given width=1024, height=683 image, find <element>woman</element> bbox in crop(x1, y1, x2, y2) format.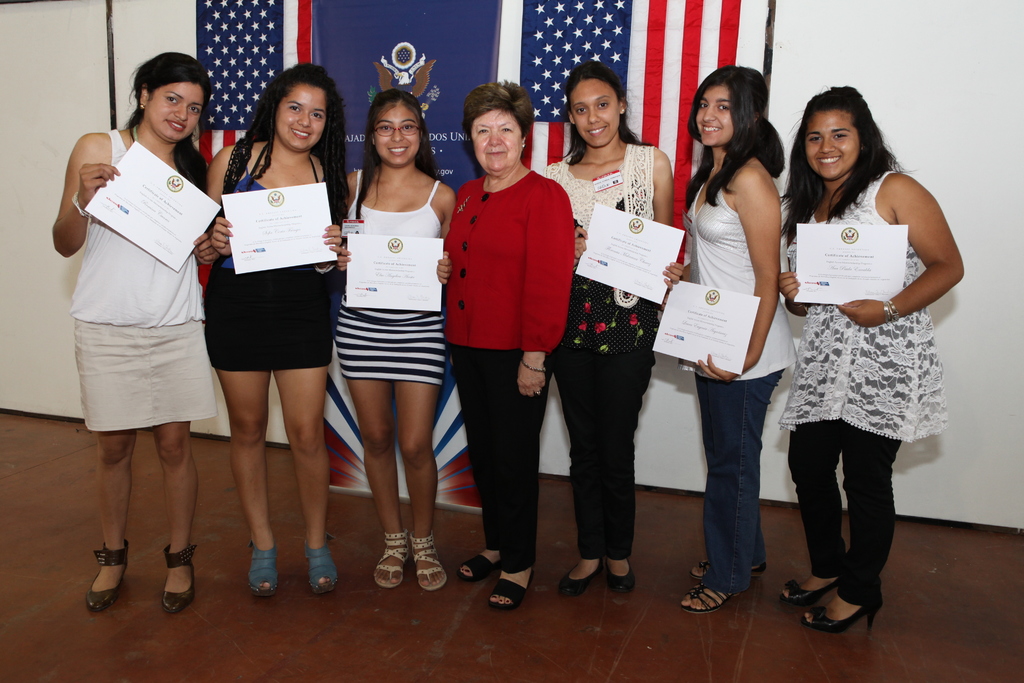
crop(676, 63, 797, 614).
